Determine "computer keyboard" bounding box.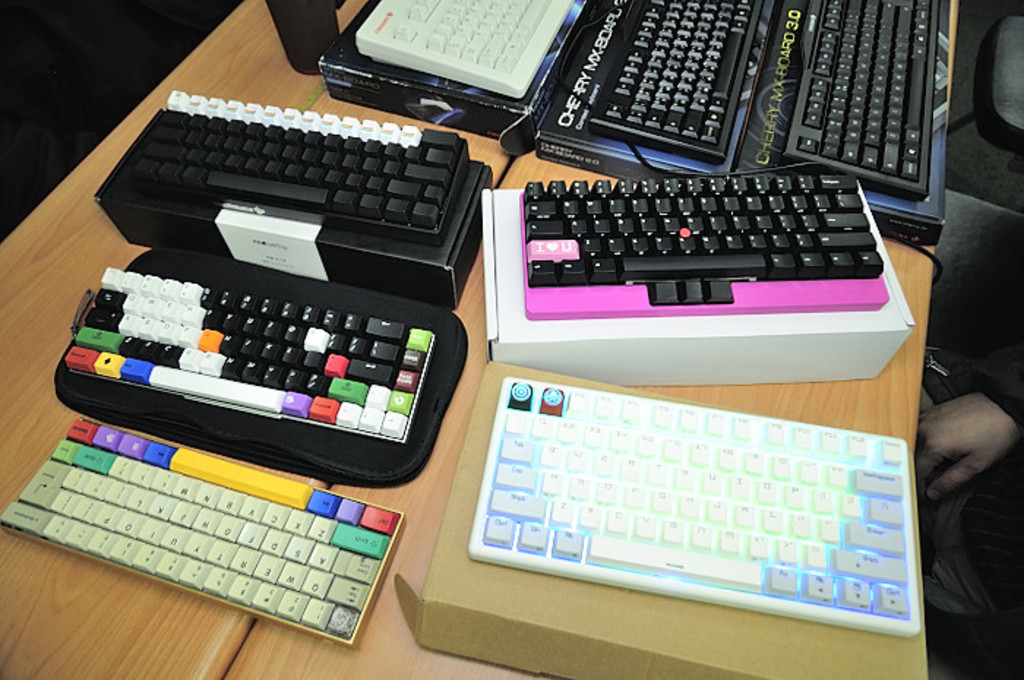
Determined: bbox=(354, 0, 576, 95).
